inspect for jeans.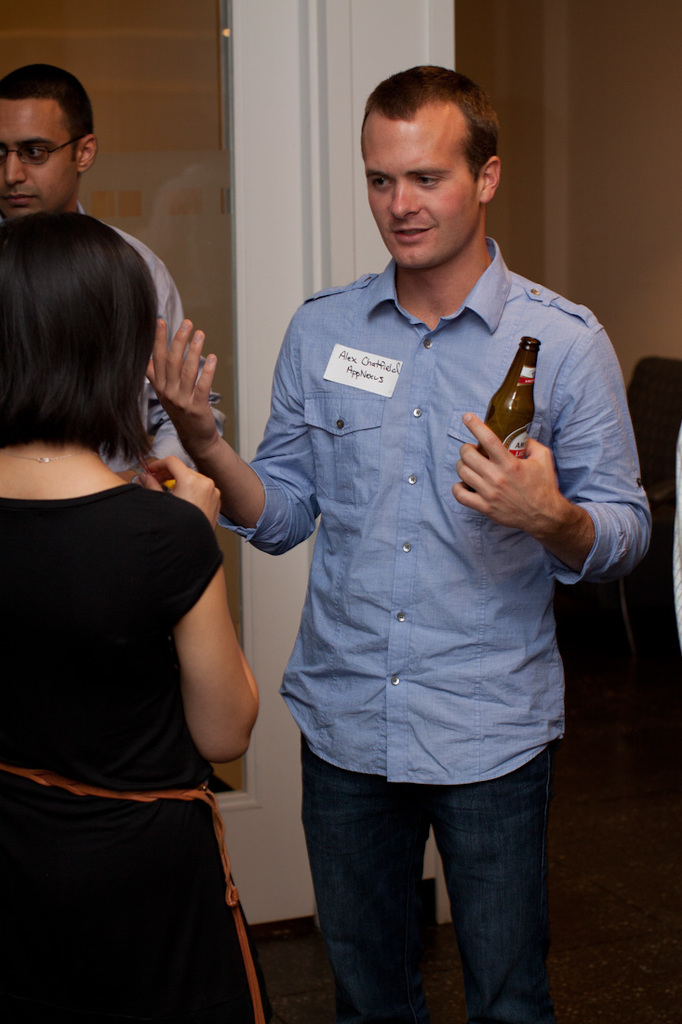
Inspection: bbox(284, 752, 568, 1018).
